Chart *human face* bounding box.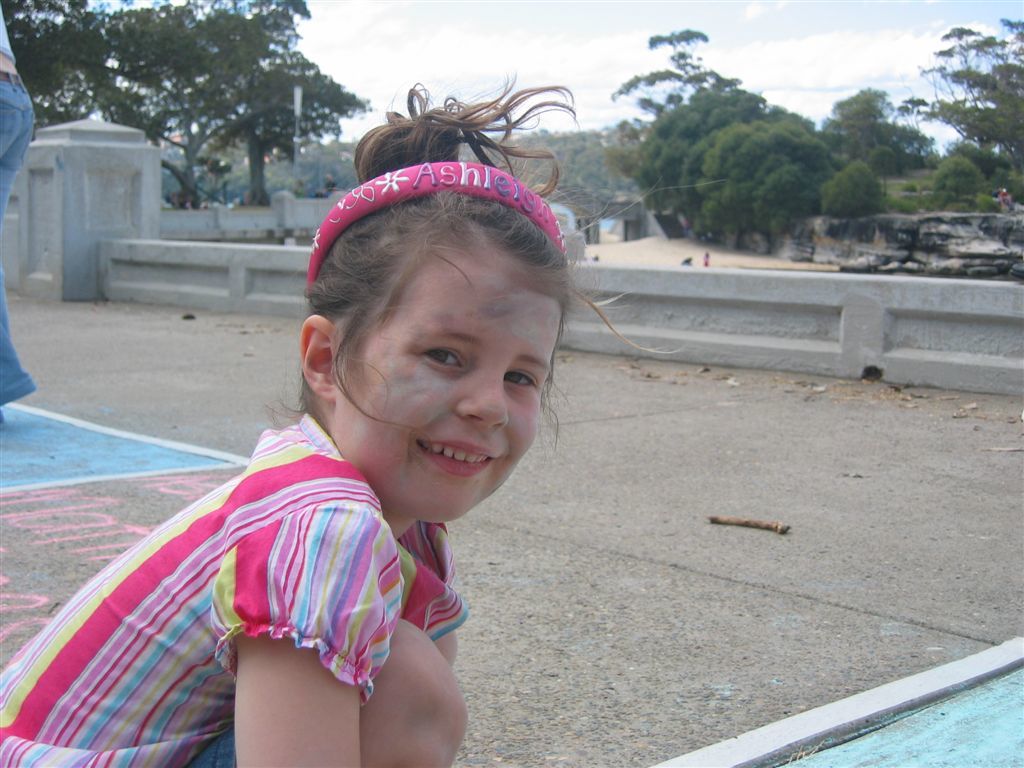
Charted: l=326, t=232, r=560, b=517.
